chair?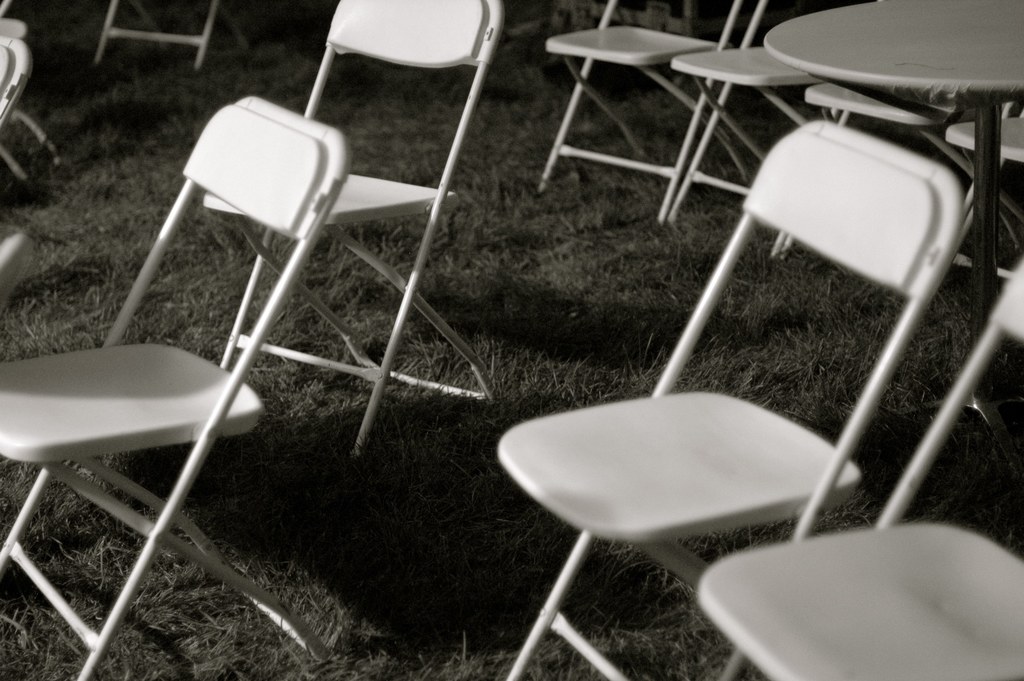
{"left": 799, "top": 95, "right": 968, "bottom": 268}
